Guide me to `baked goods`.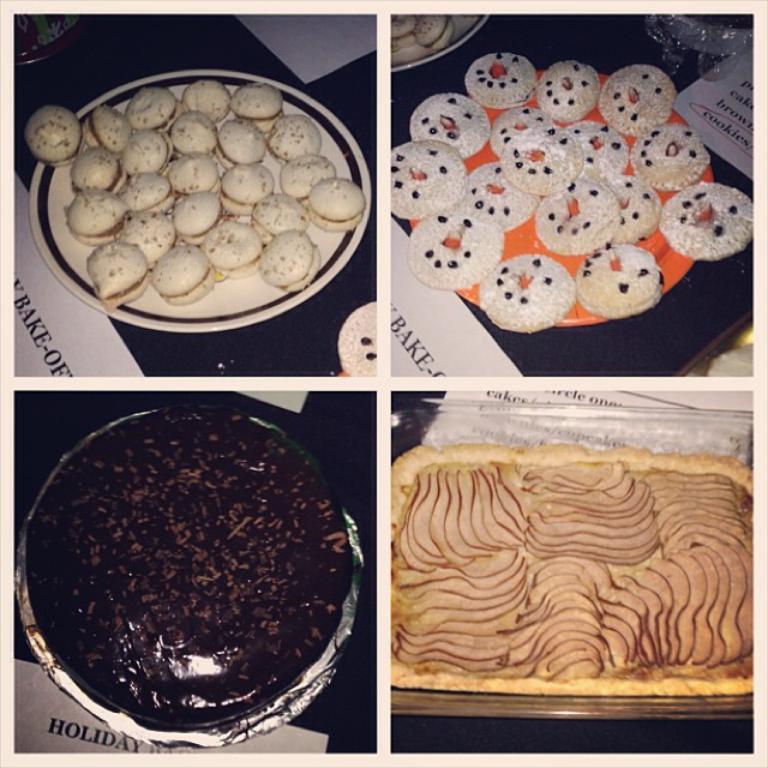
Guidance: rect(534, 180, 617, 253).
